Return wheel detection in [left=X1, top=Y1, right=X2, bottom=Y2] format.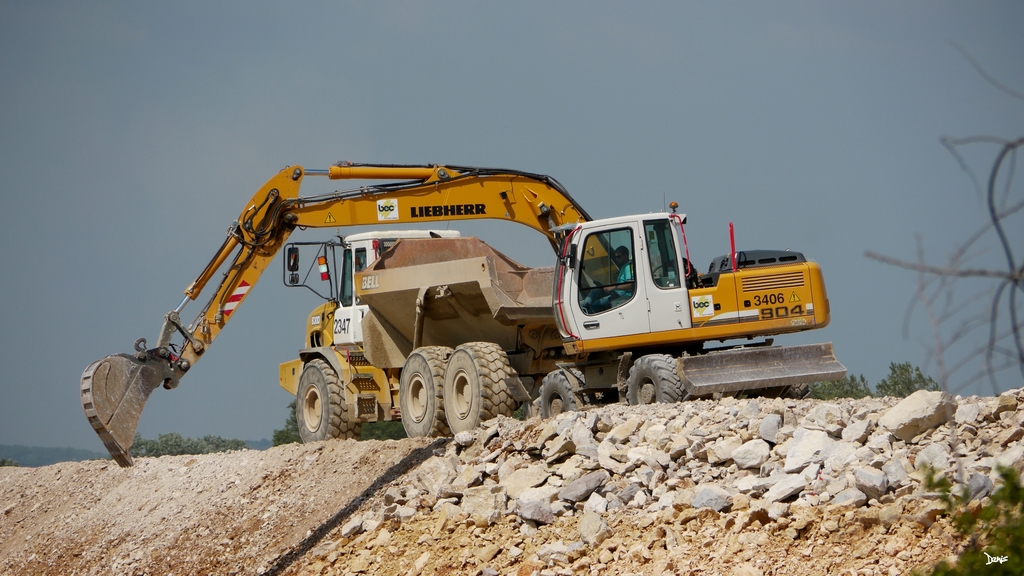
[left=779, top=377, right=808, bottom=404].
